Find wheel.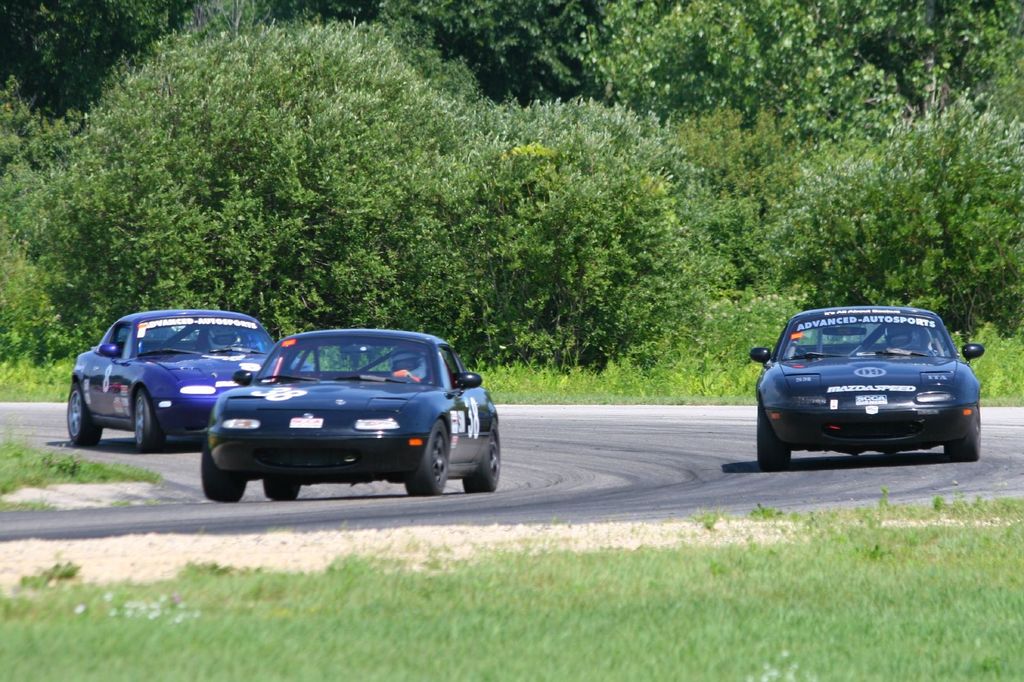
(left=465, top=438, right=500, bottom=488).
